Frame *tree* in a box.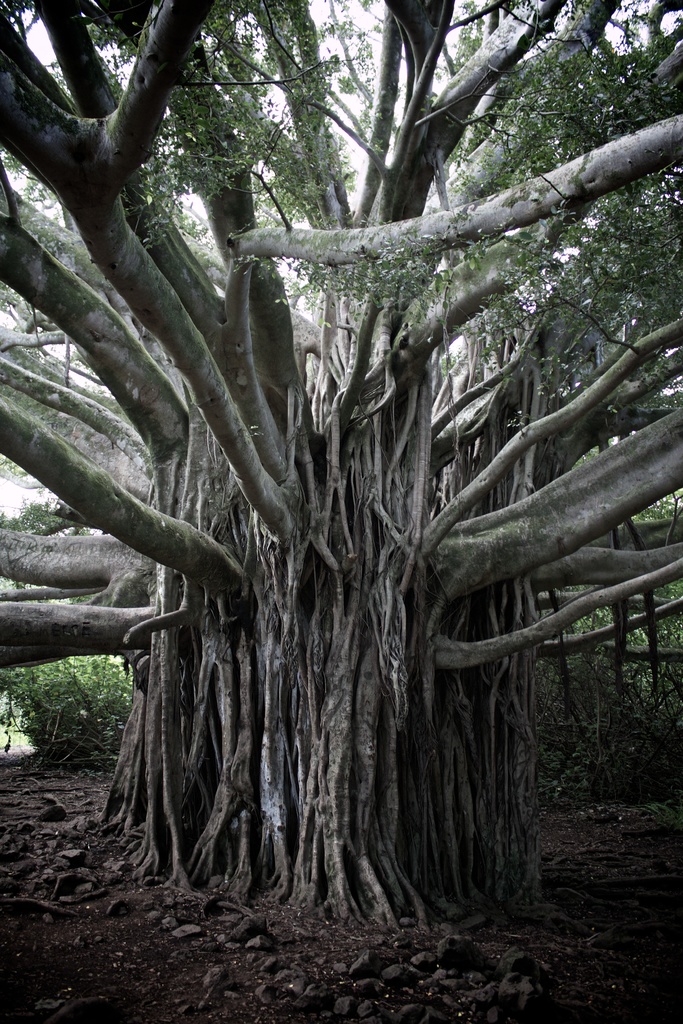
bbox(45, 10, 639, 897).
